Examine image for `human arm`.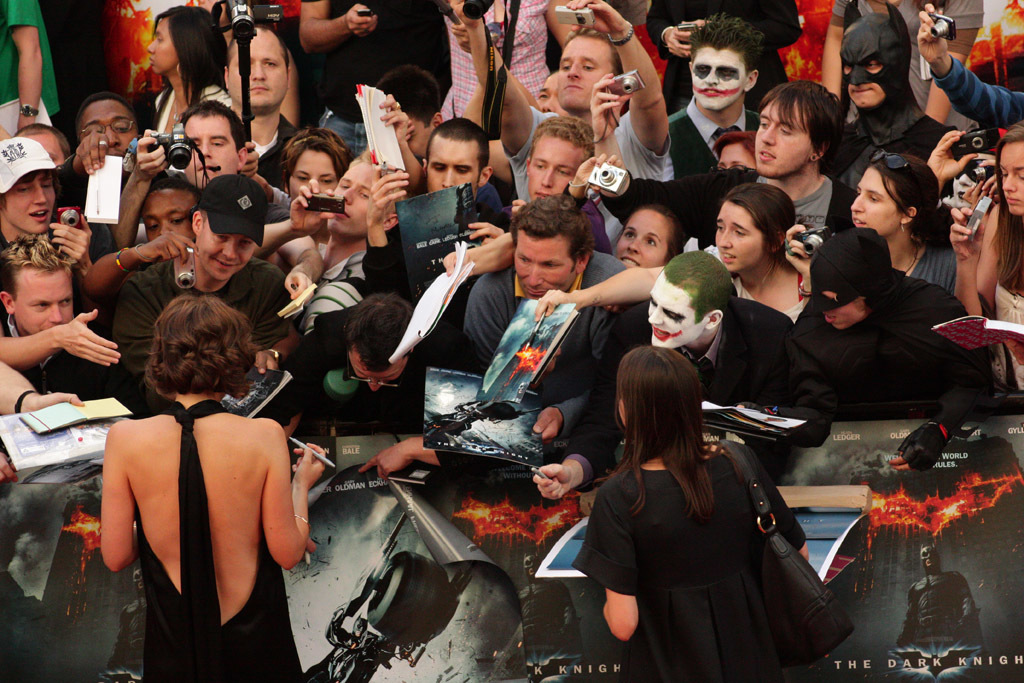
Examination result: BBox(267, 202, 330, 304).
